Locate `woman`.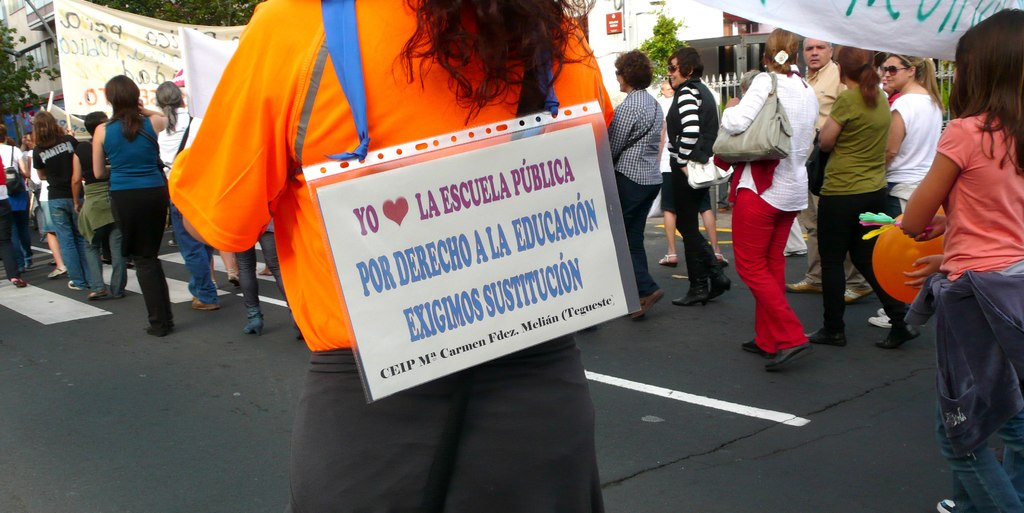
Bounding box: 660,49,735,313.
